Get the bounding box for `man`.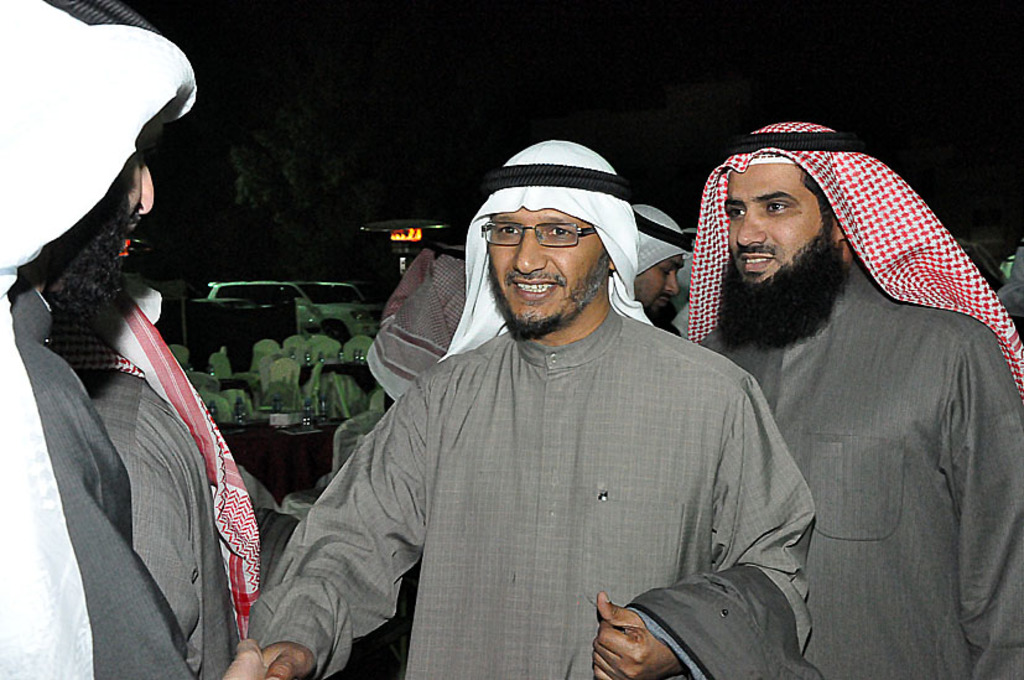
box=[51, 280, 292, 674].
